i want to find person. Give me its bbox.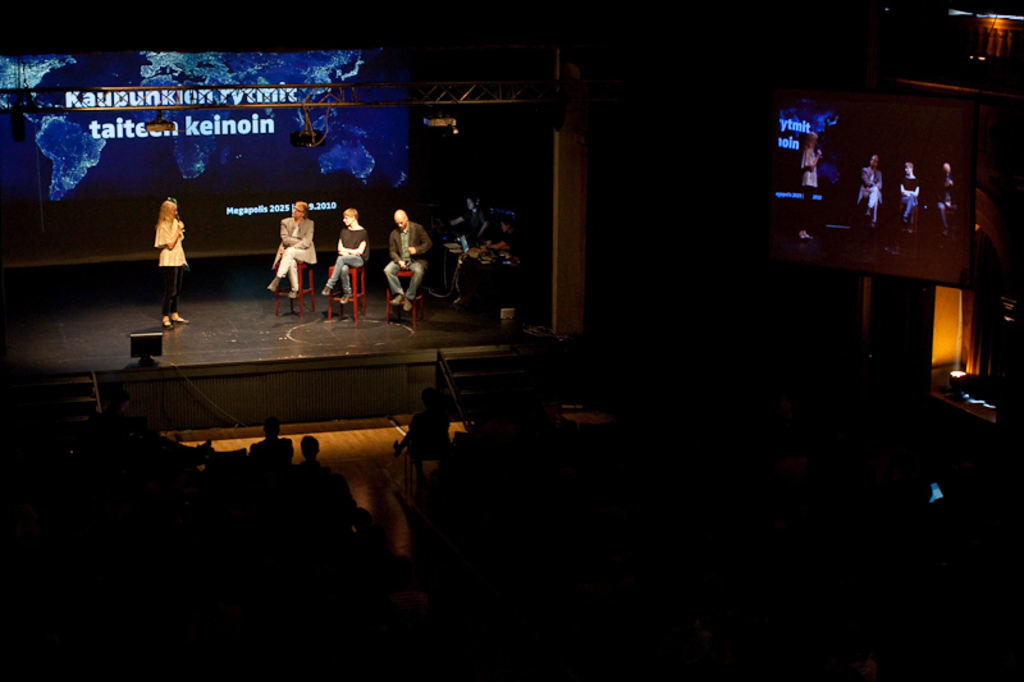
pyautogui.locateOnScreen(154, 196, 188, 328).
